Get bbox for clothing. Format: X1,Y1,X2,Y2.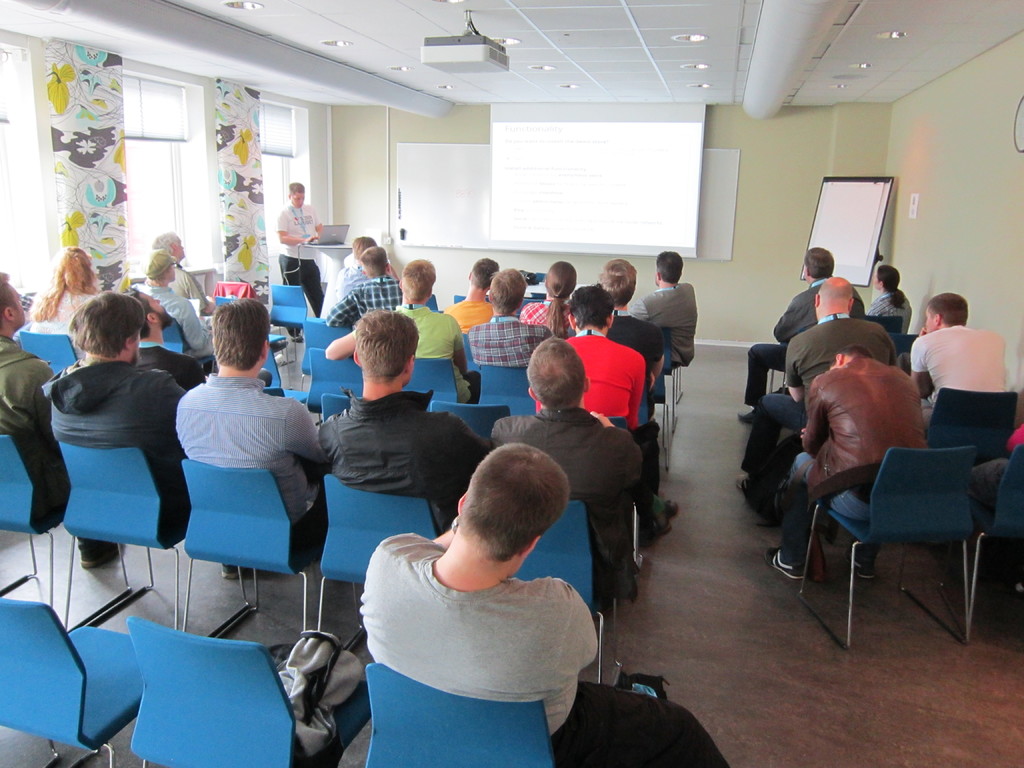
468,308,551,372.
